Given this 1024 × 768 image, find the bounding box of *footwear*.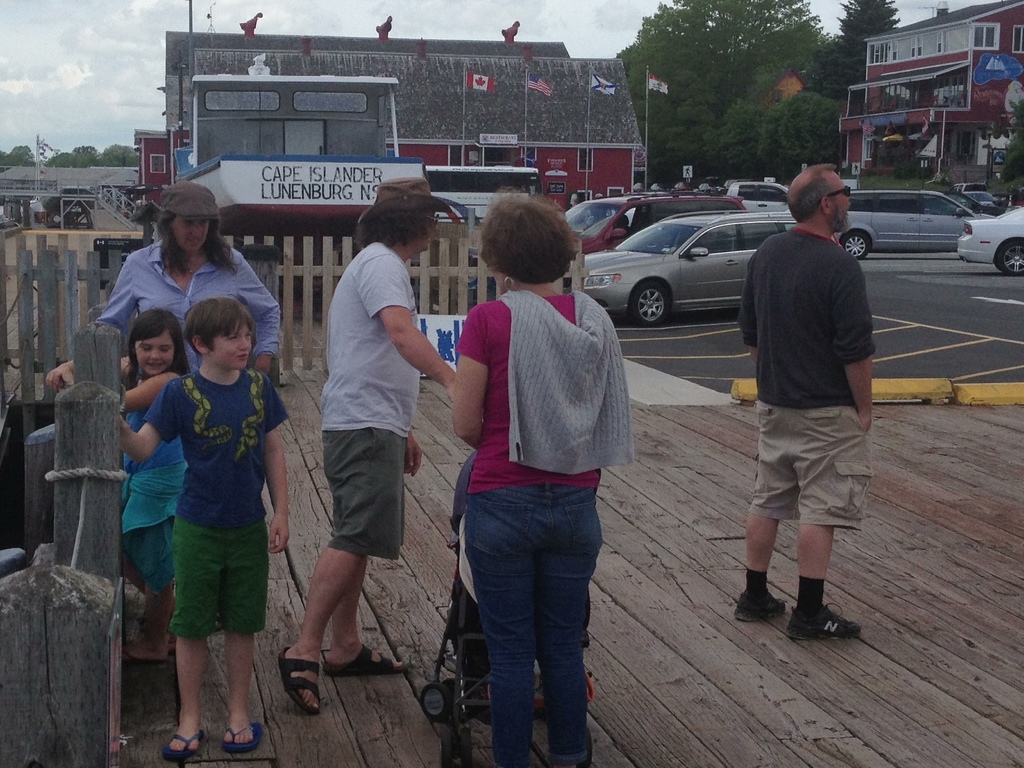
box=[732, 589, 786, 620].
